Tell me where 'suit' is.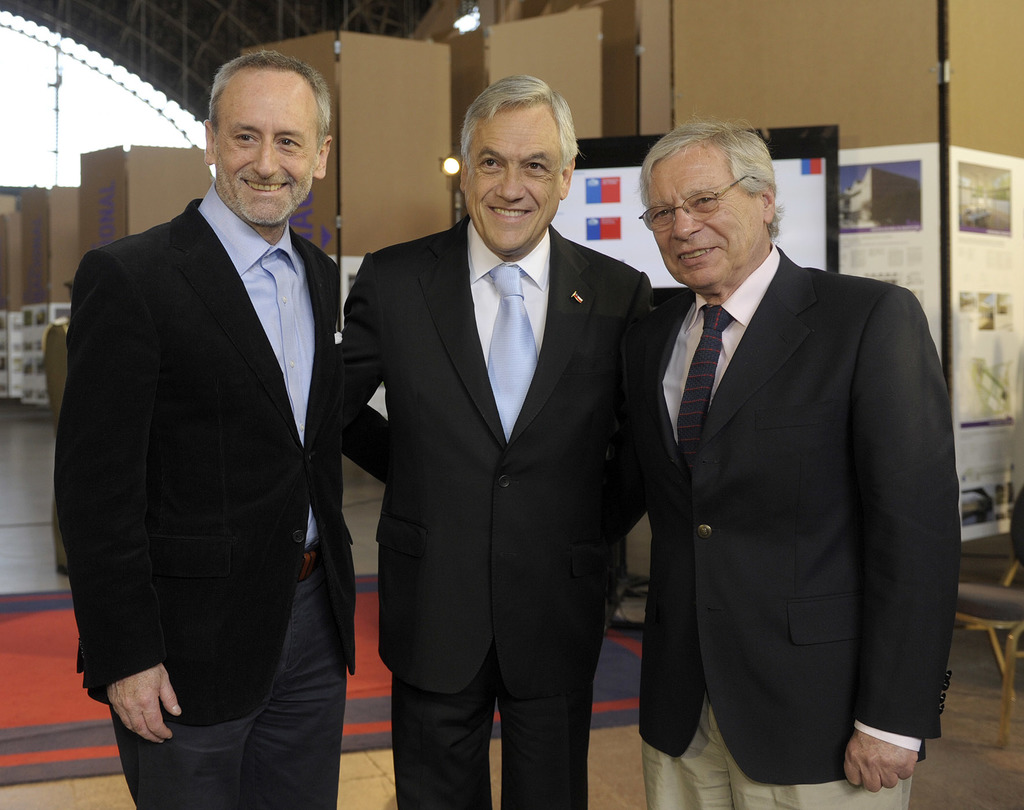
'suit' is at BBox(69, 36, 369, 788).
